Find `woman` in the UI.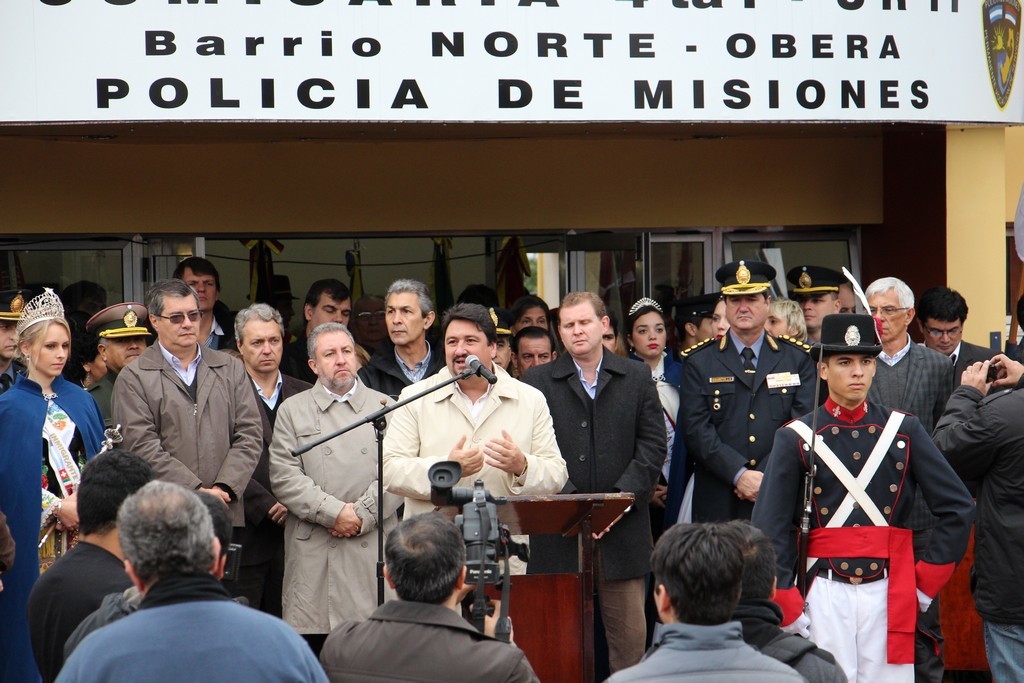
UI element at BBox(6, 296, 101, 549).
